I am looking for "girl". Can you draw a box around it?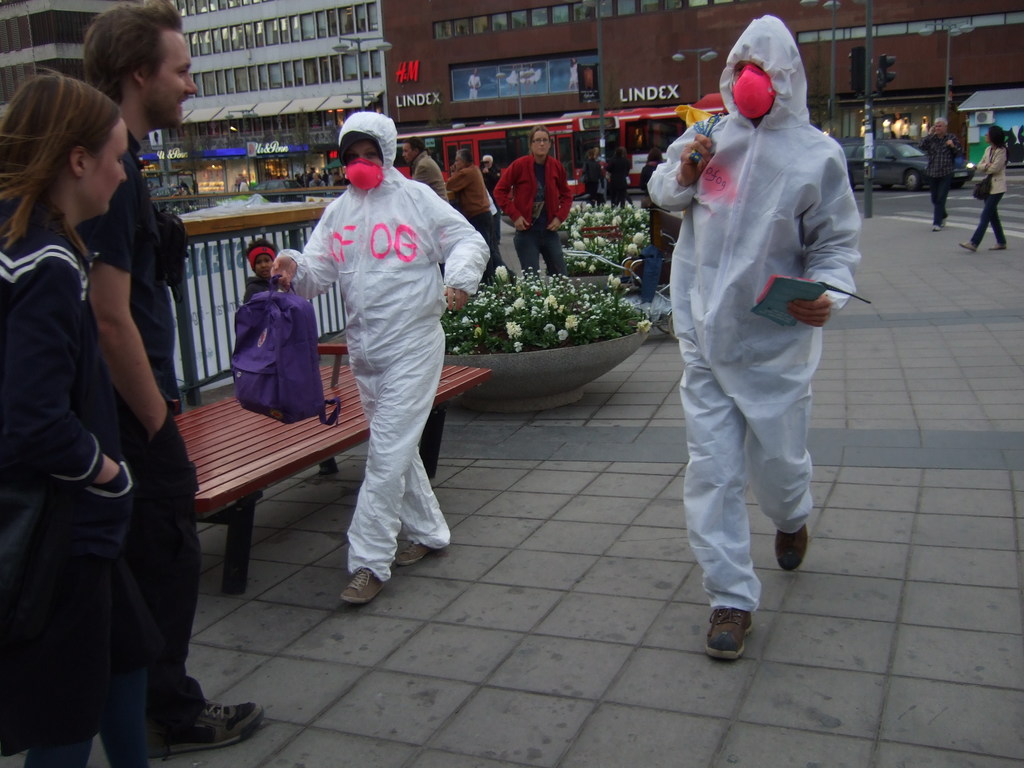
Sure, the bounding box is <bbox>641, 148, 656, 208</bbox>.
